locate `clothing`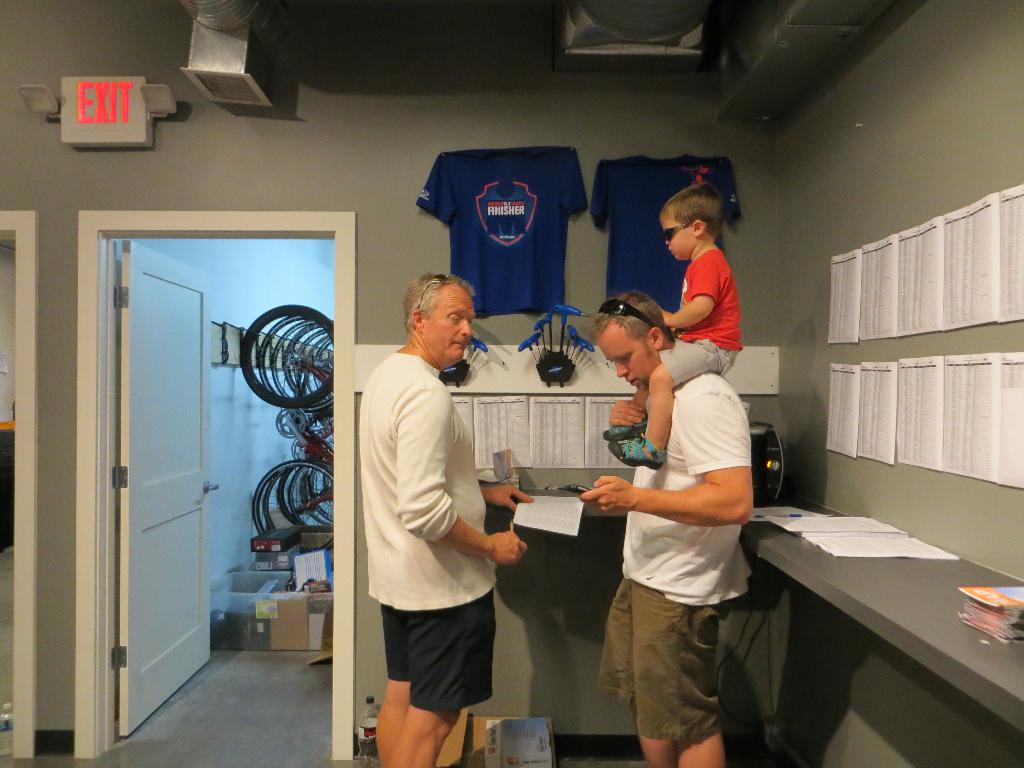
box(657, 252, 745, 385)
